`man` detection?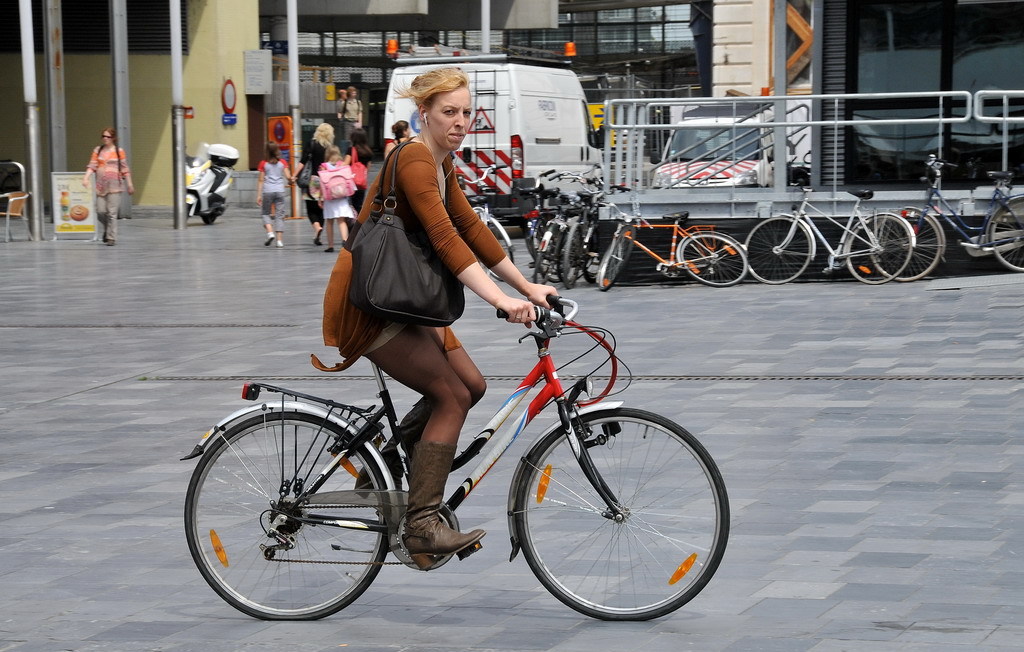
<box>312,82,545,432</box>
